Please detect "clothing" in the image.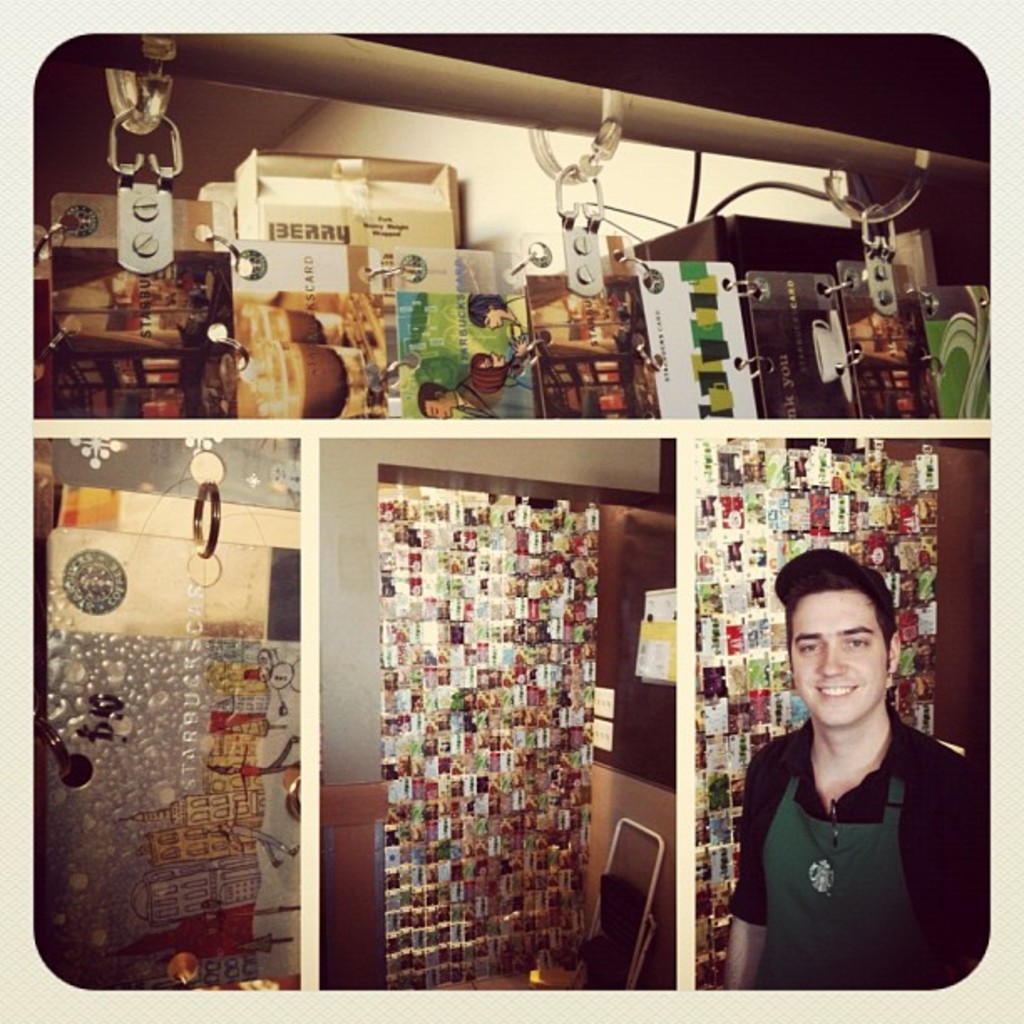
crop(726, 589, 982, 1009).
